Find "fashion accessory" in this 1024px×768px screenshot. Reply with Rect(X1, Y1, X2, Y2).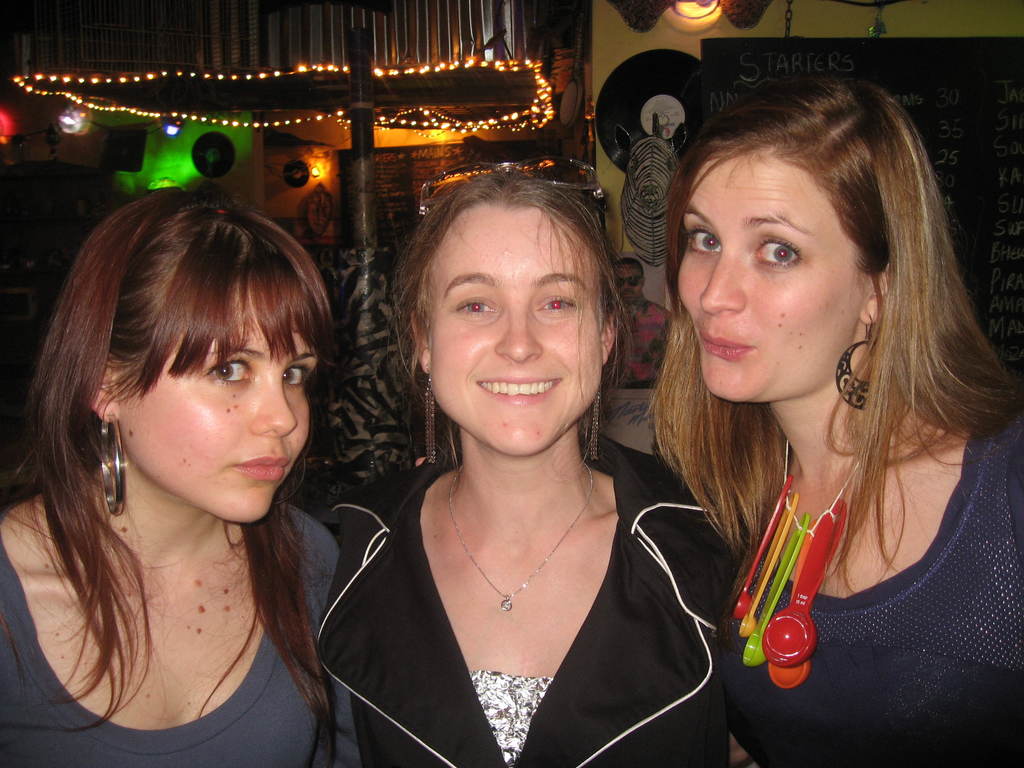
Rect(584, 376, 601, 461).
